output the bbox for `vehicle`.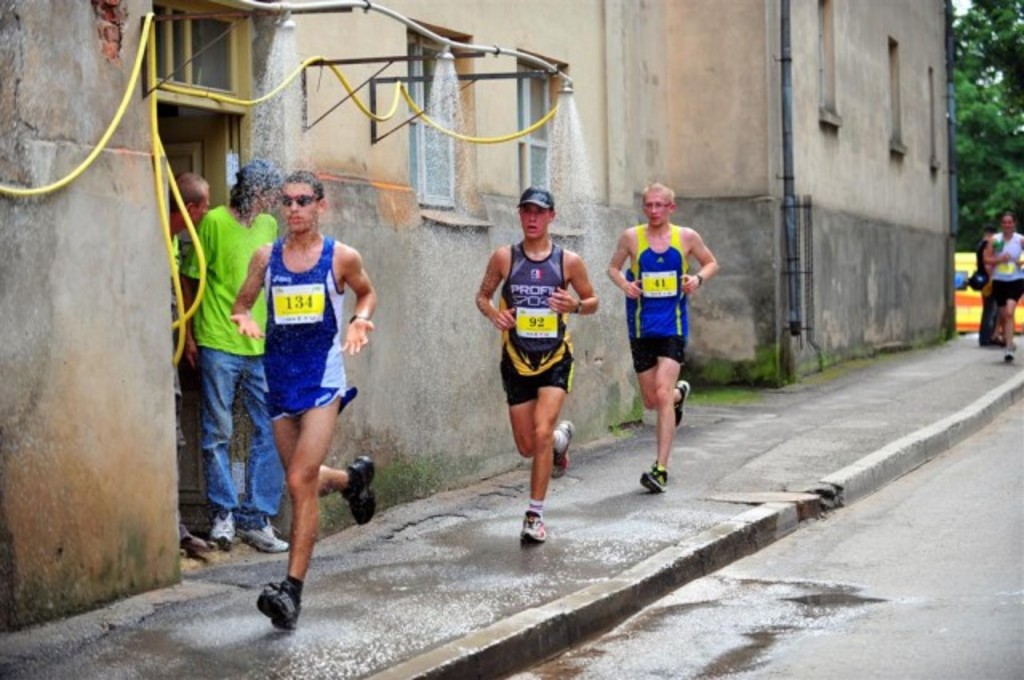
detection(947, 227, 1022, 344).
